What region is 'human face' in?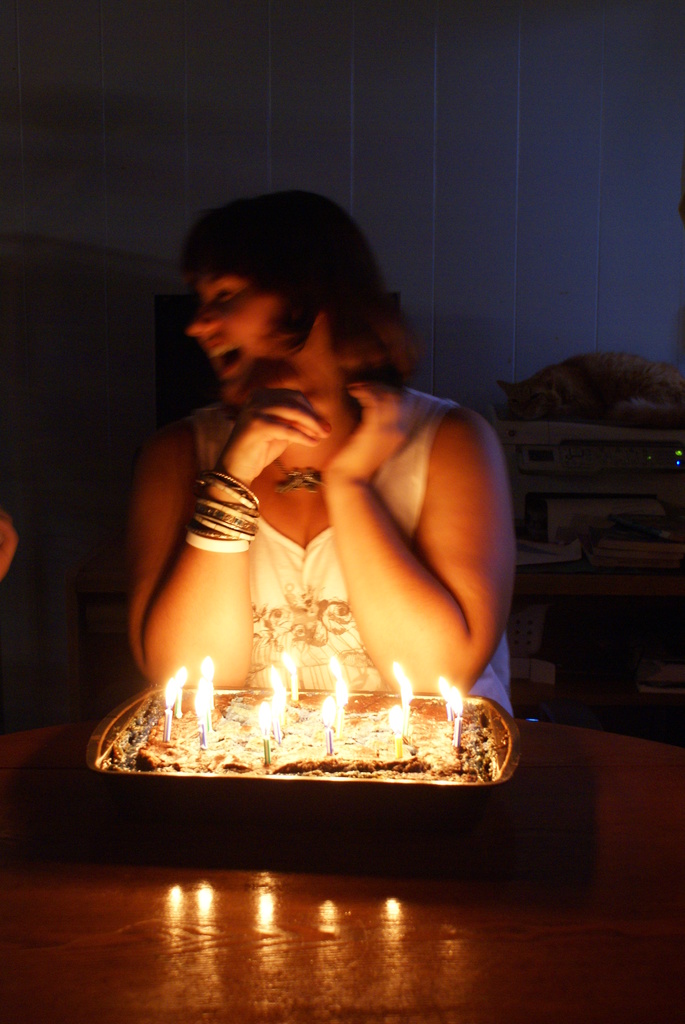
(194,255,330,397).
